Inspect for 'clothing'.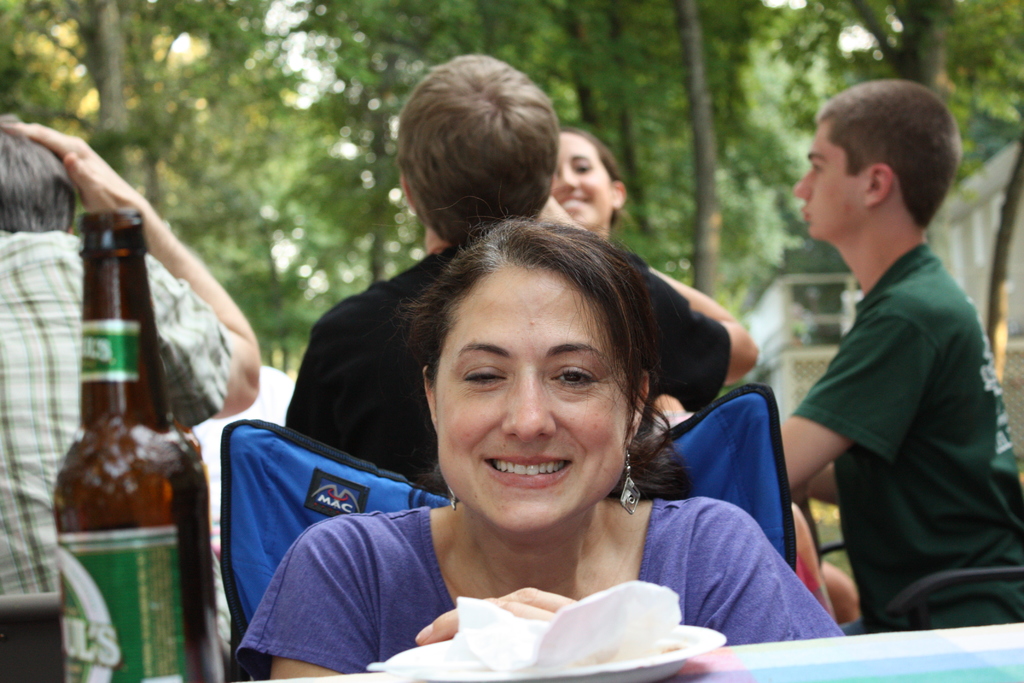
Inspection: bbox=(0, 220, 243, 682).
